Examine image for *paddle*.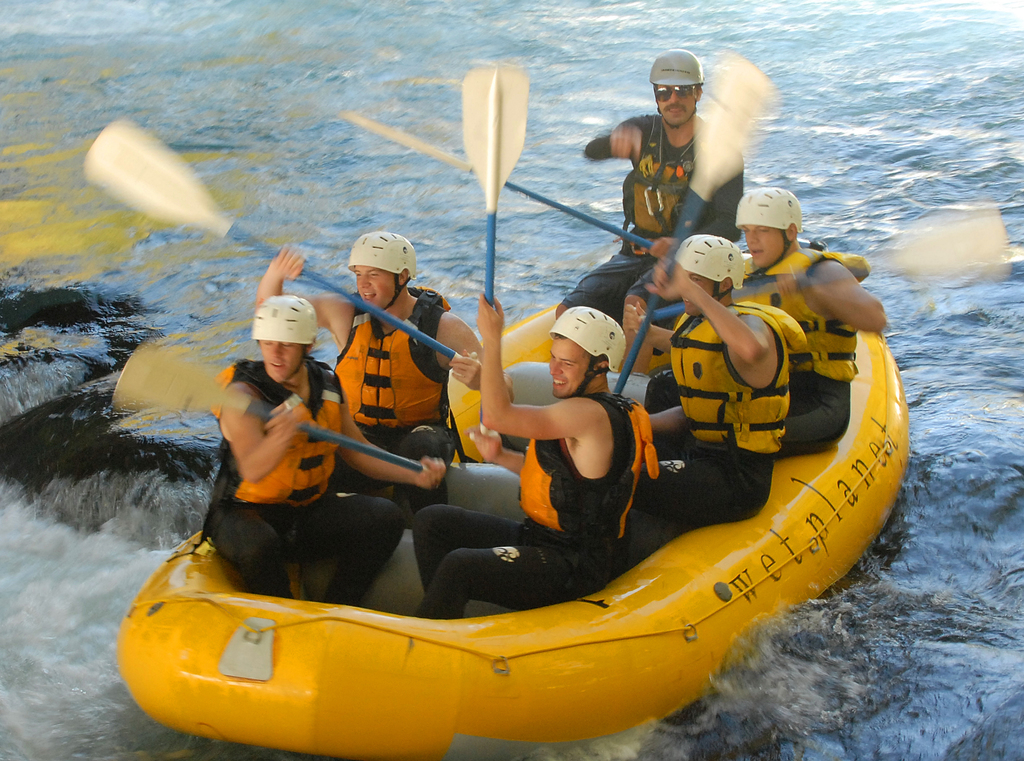
Examination result: {"left": 106, "top": 341, "right": 560, "bottom": 539}.
